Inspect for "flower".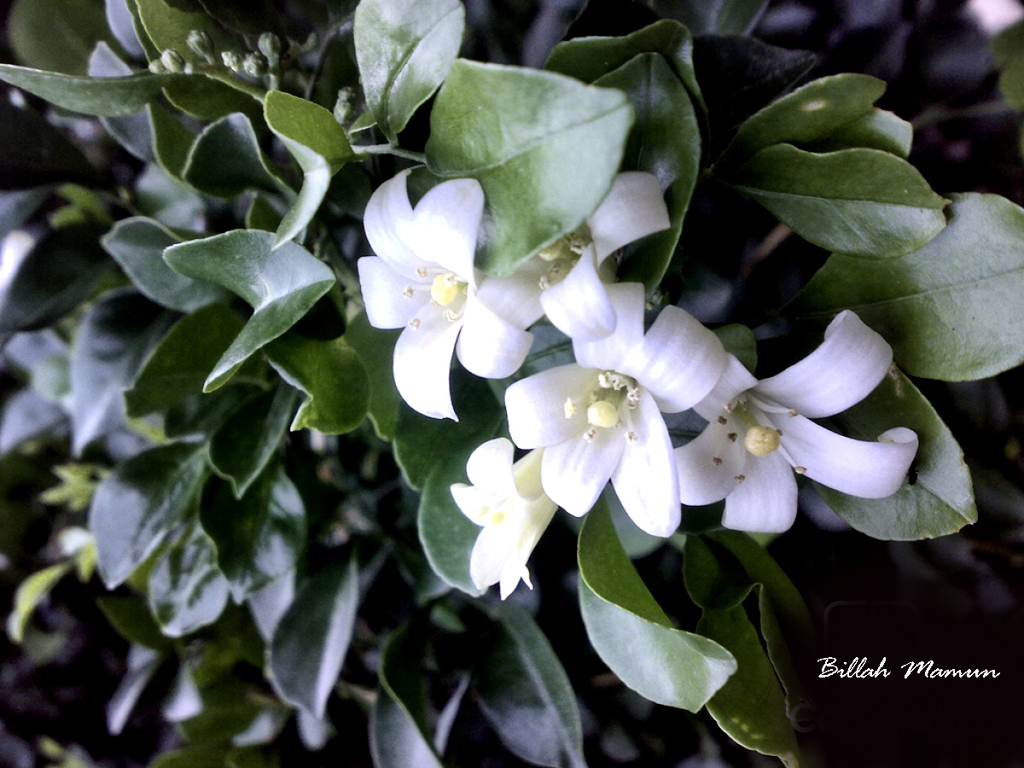
Inspection: [left=474, top=168, right=670, bottom=343].
